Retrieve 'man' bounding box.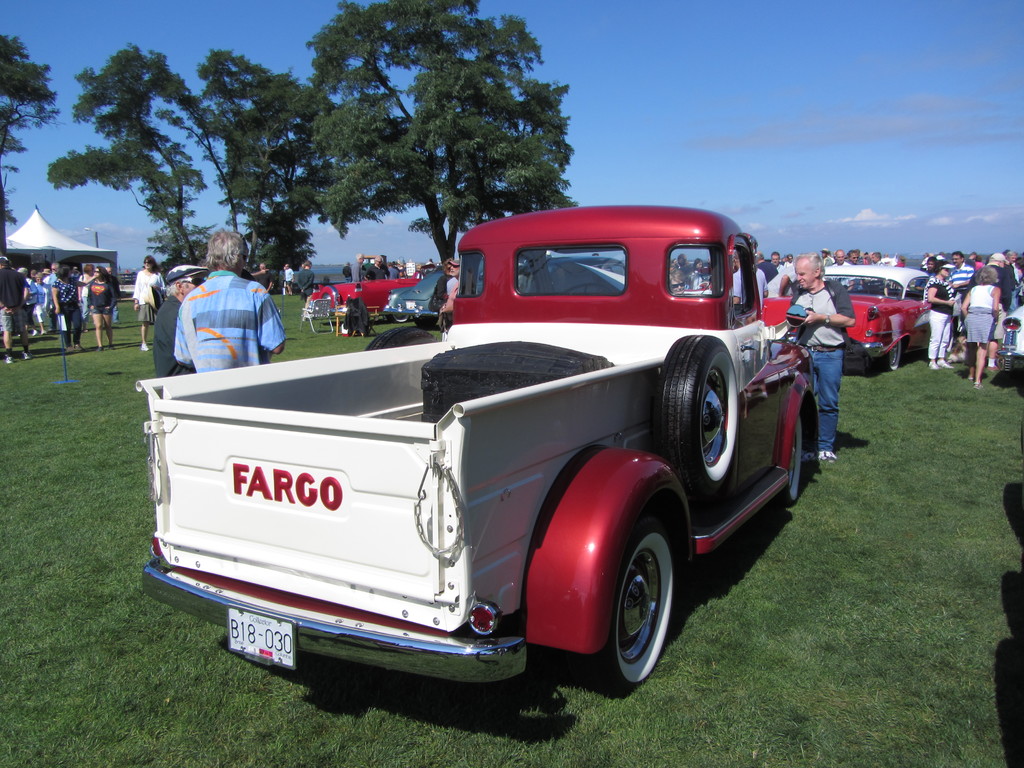
Bounding box: rect(253, 260, 276, 295).
